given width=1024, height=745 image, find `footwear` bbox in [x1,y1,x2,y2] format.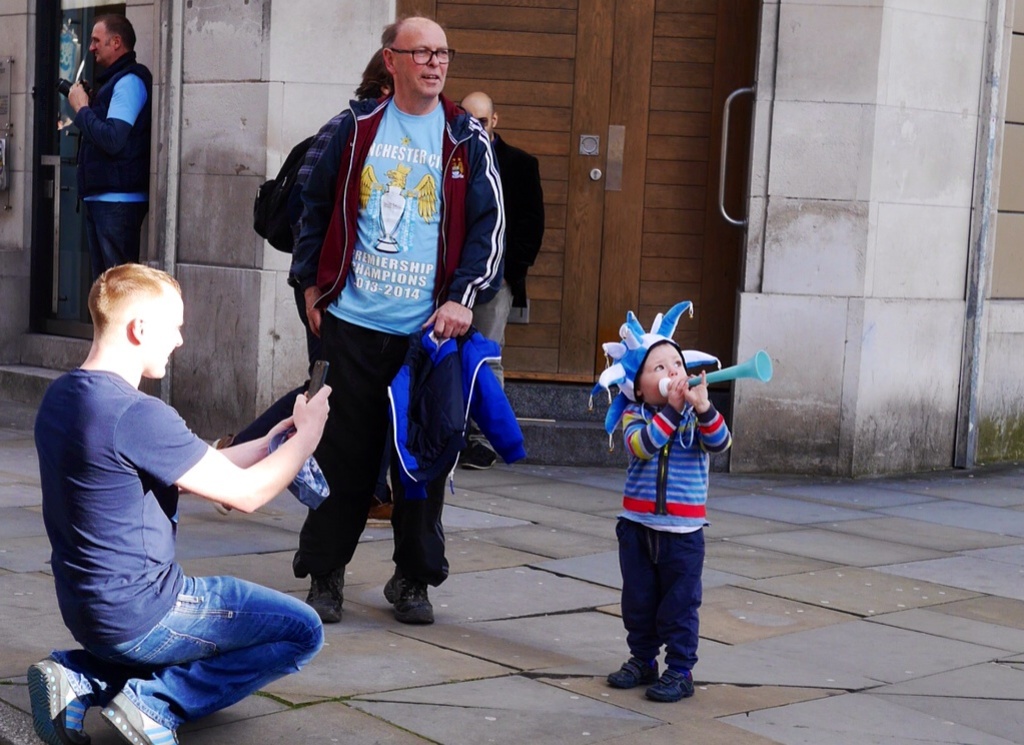
[378,566,437,629].
